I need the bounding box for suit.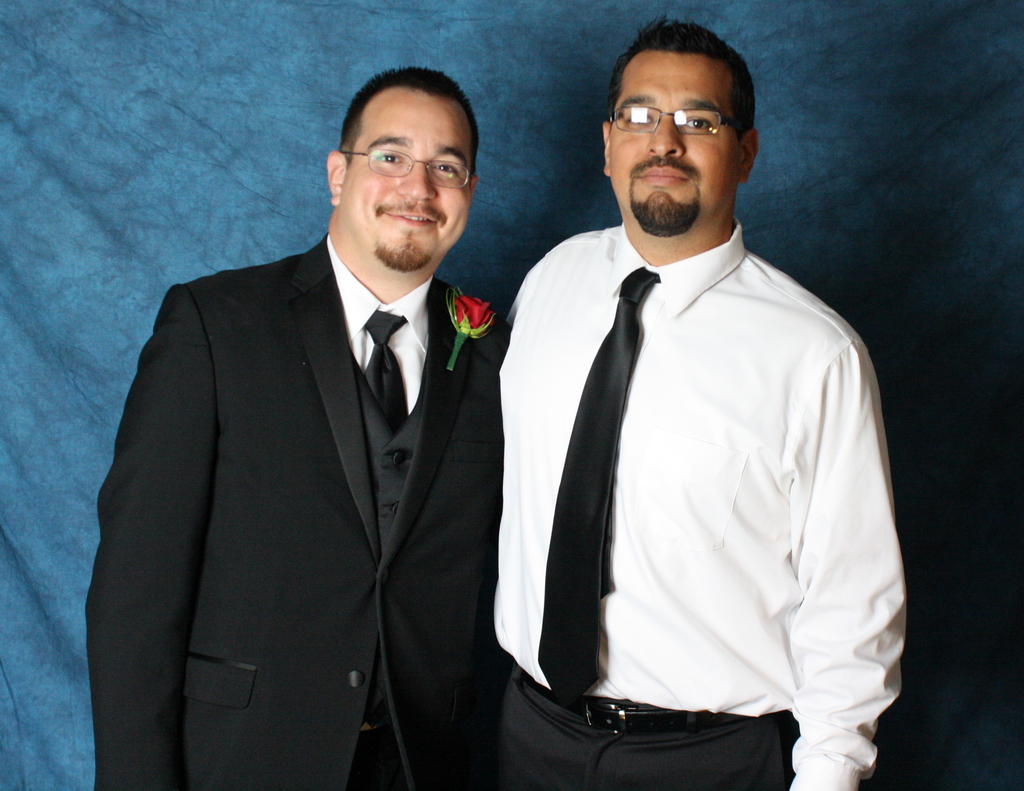
Here it is: (99, 227, 497, 790).
